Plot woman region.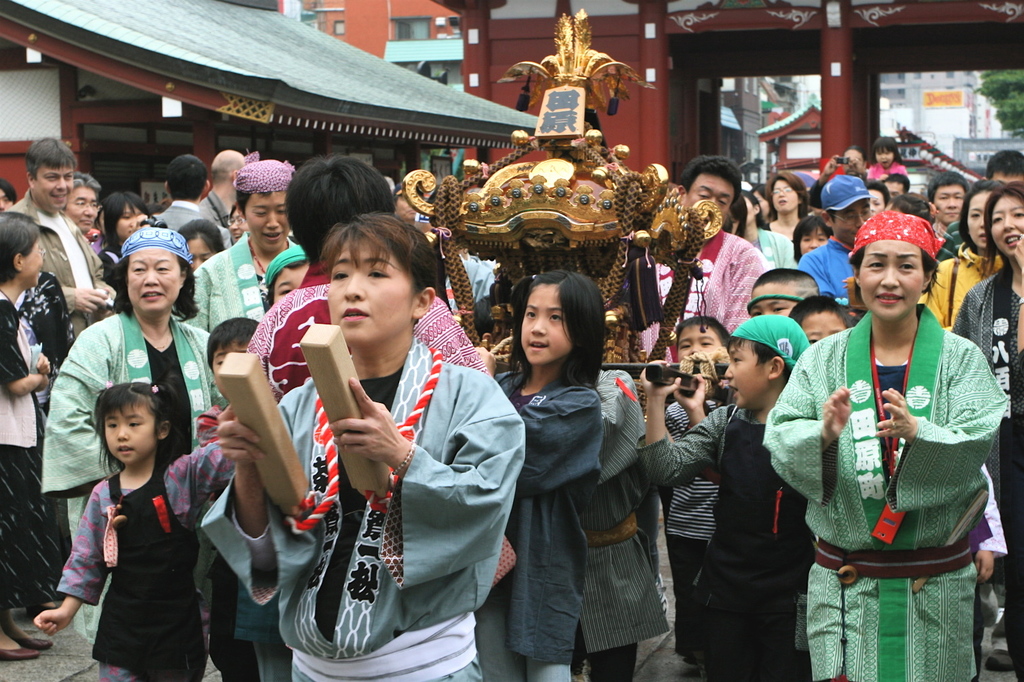
Plotted at bbox(98, 188, 157, 291).
